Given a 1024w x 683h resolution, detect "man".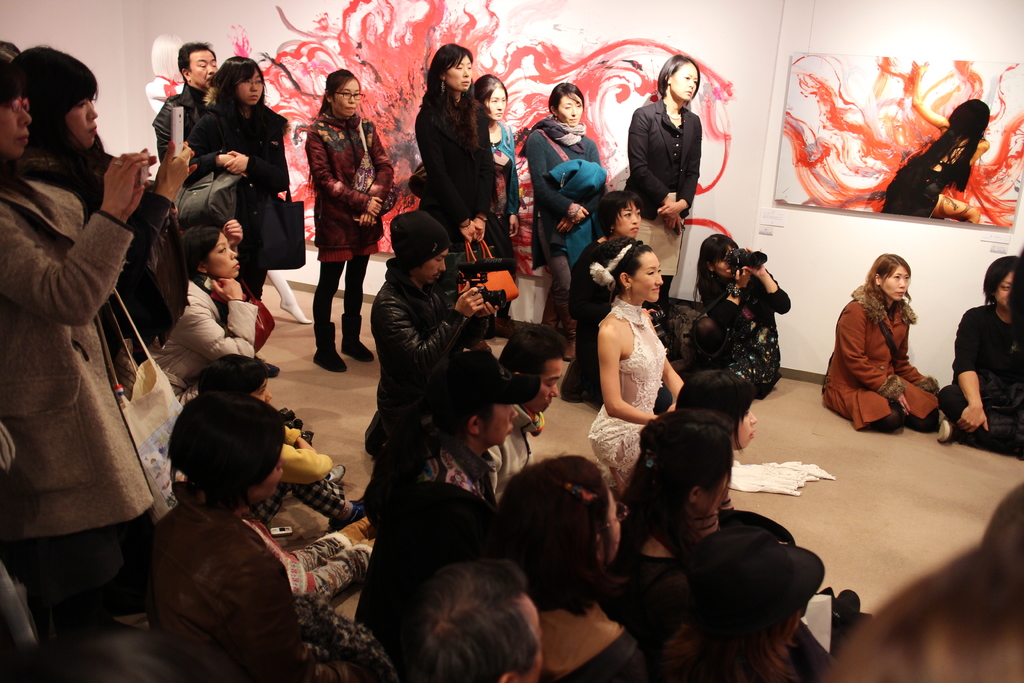
detection(365, 208, 493, 452).
